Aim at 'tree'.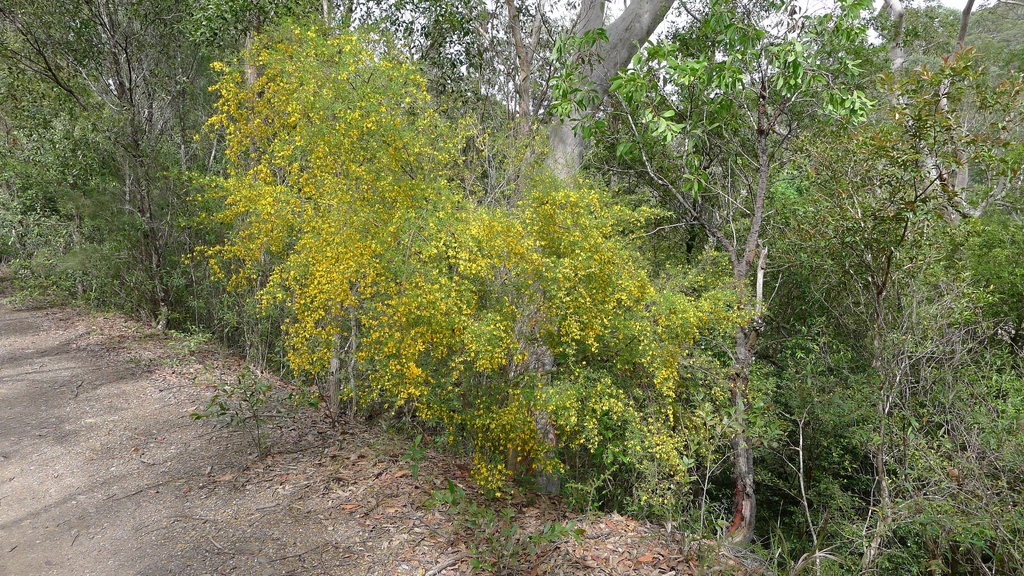
Aimed at 0:0:162:332.
